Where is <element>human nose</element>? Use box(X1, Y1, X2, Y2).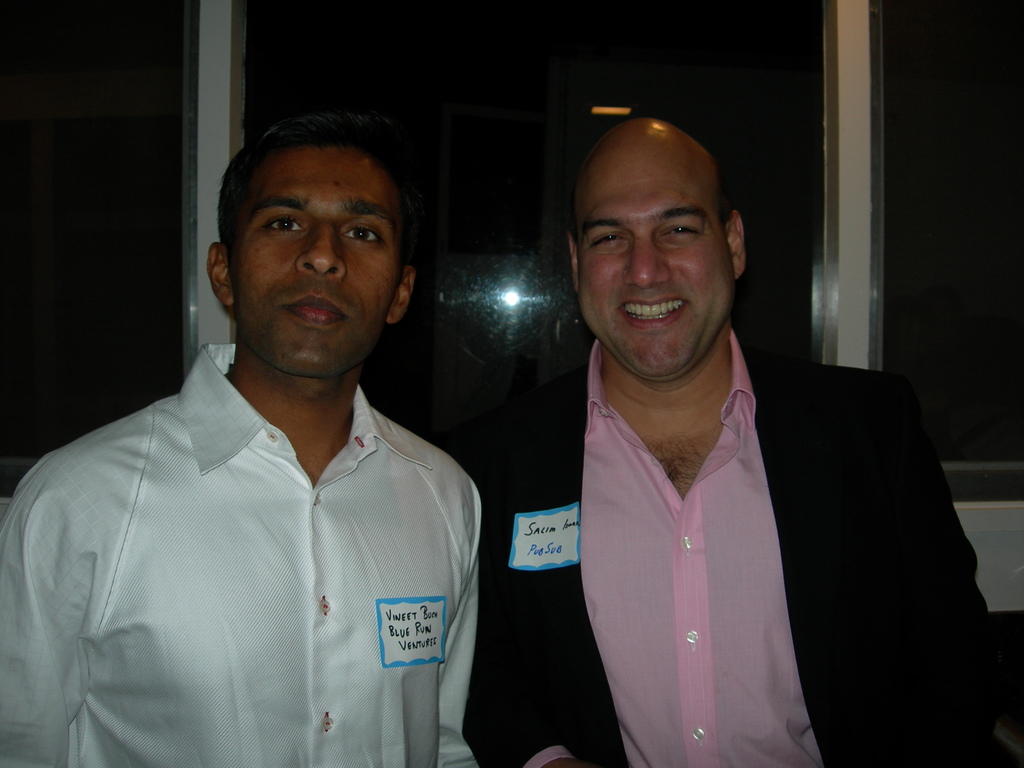
box(623, 237, 673, 289).
